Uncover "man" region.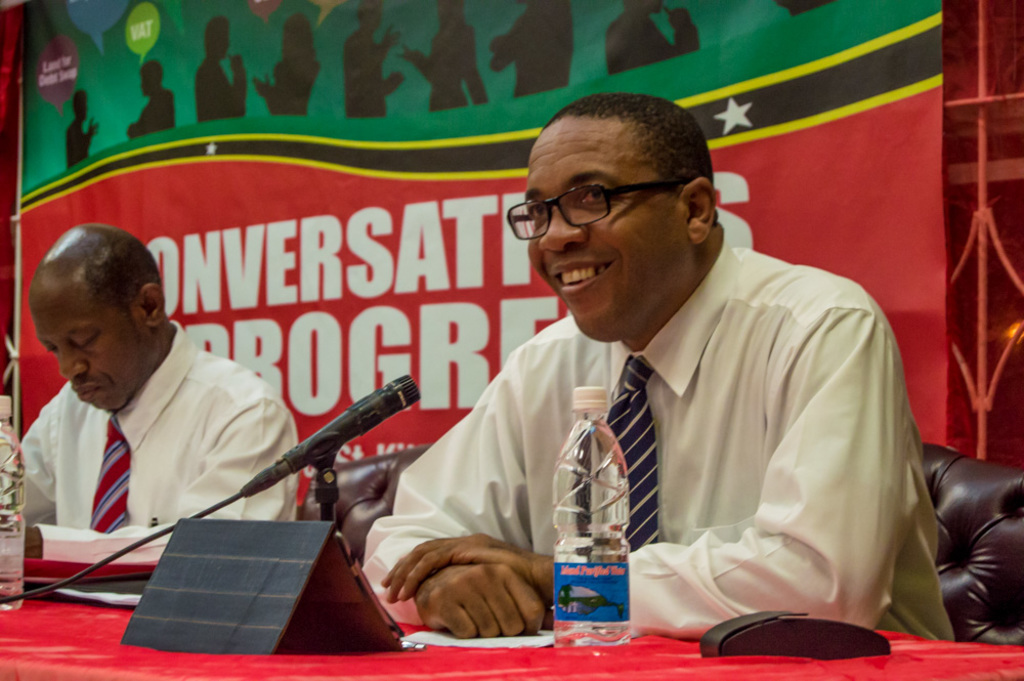
Uncovered: 67:86:102:164.
